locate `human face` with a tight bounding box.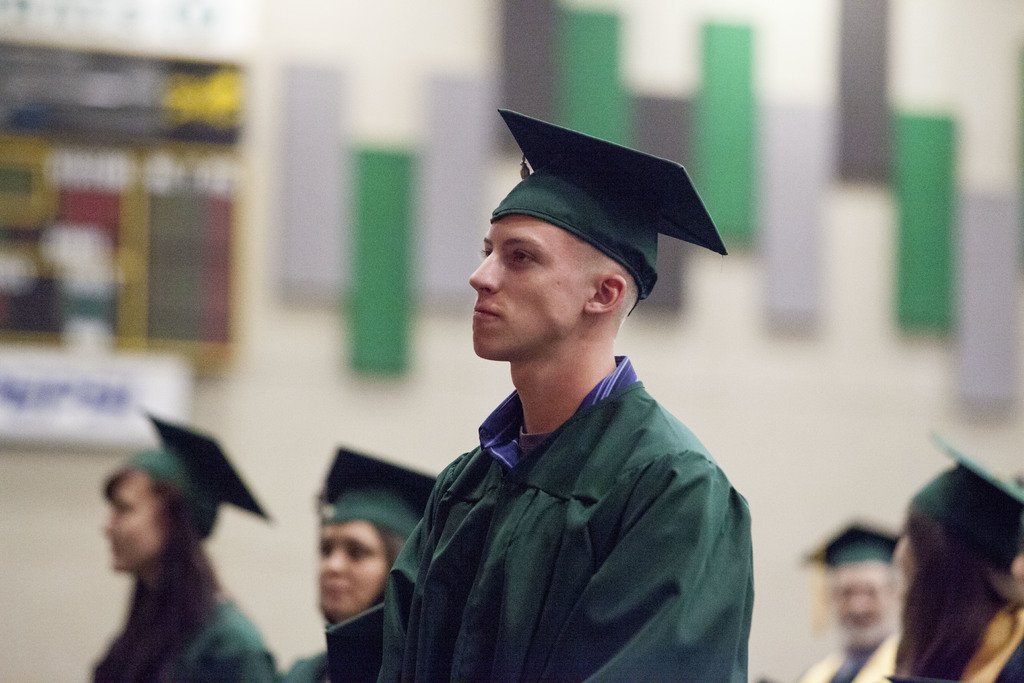
pyautogui.locateOnScreen(828, 562, 895, 637).
